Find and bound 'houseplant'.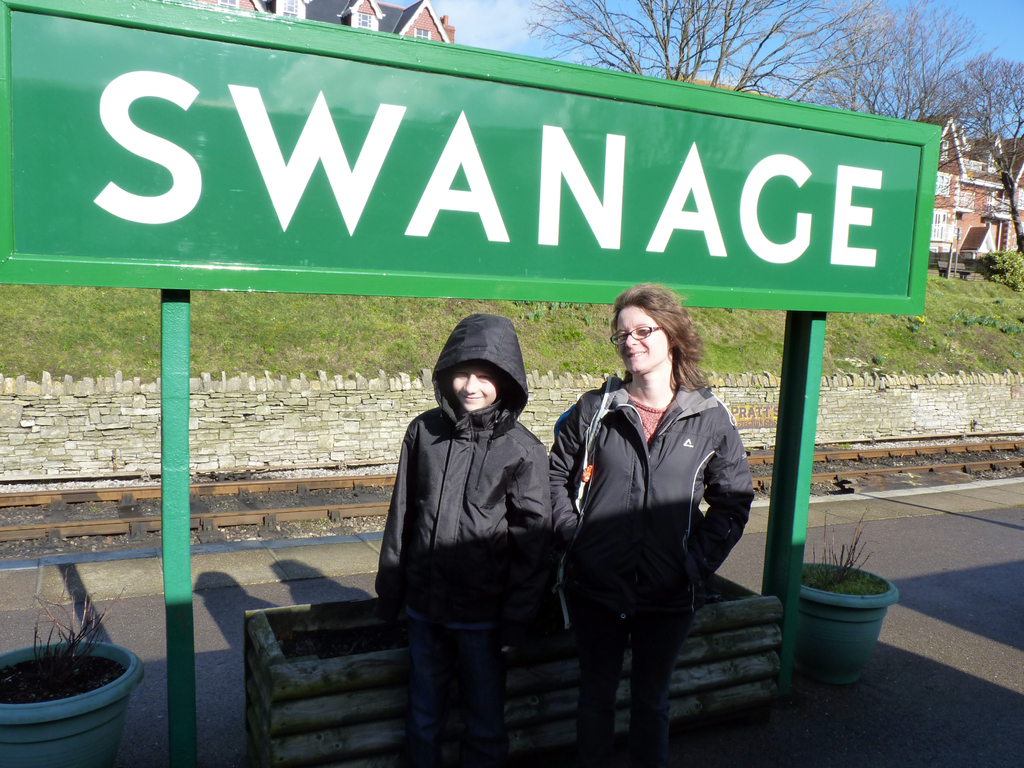
Bound: [0, 565, 143, 766].
